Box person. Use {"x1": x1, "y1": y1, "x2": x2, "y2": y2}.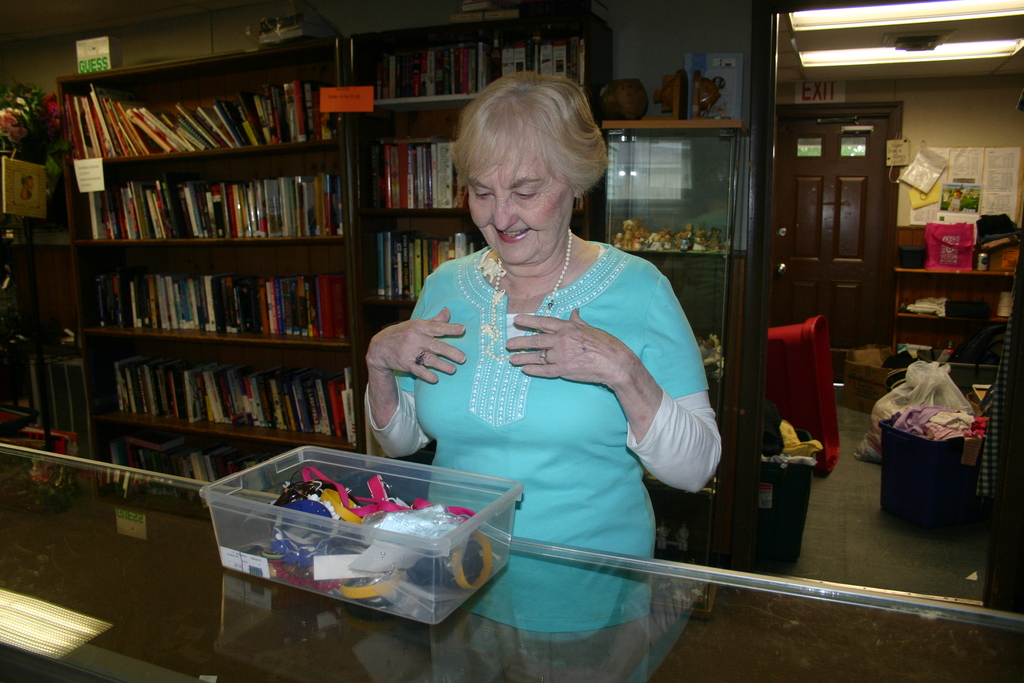
{"x1": 367, "y1": 67, "x2": 722, "y2": 682}.
